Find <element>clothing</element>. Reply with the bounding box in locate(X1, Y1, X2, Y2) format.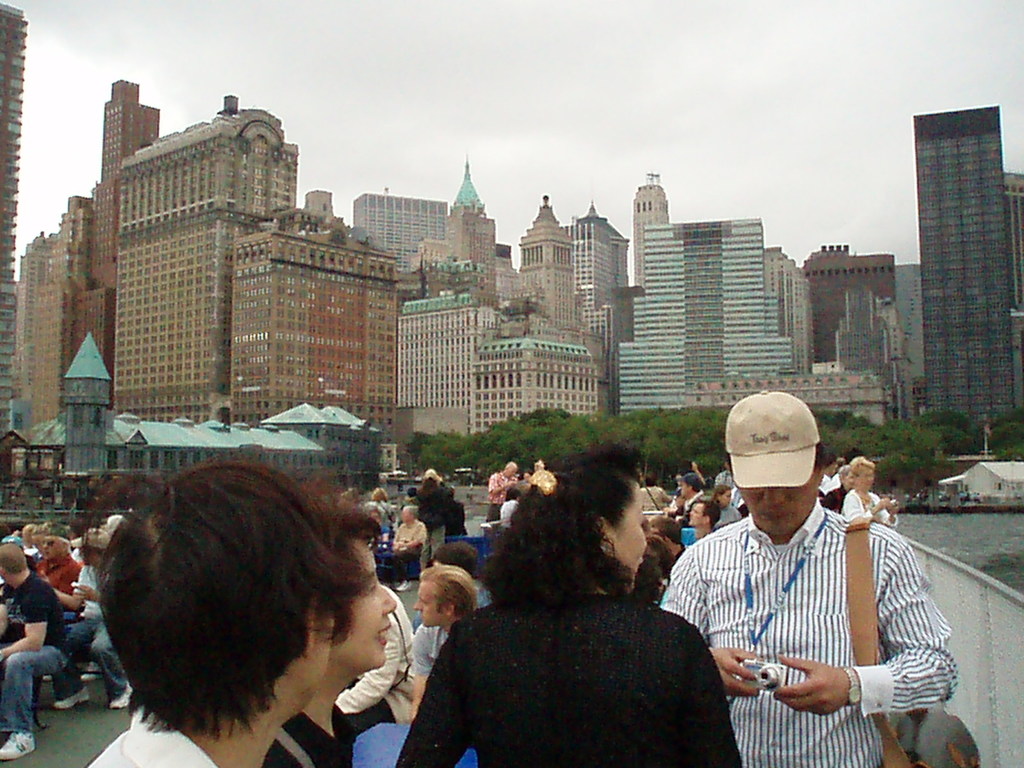
locate(668, 475, 947, 744).
